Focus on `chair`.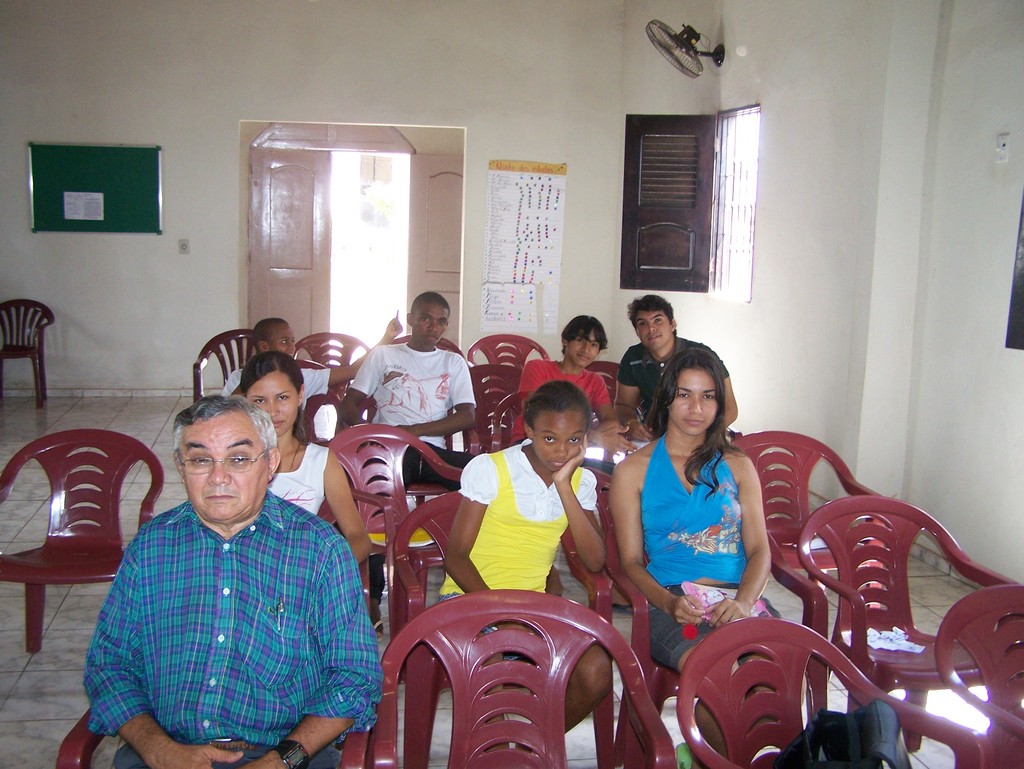
Focused at select_region(0, 296, 59, 408).
